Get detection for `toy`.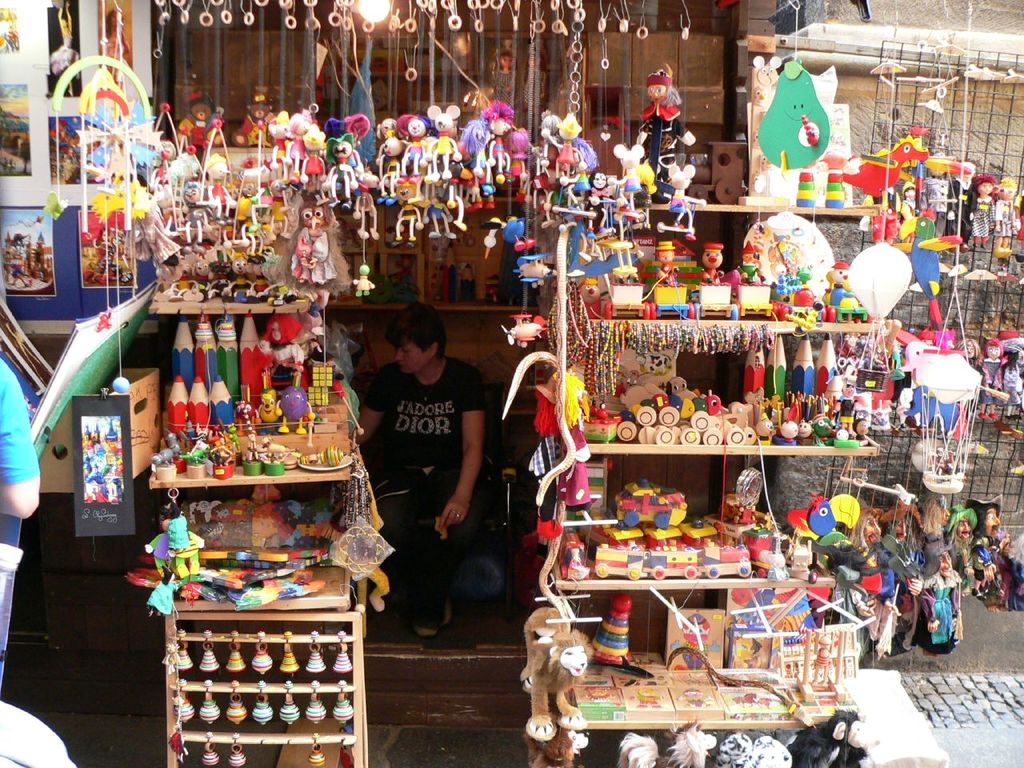
Detection: box=[274, 688, 306, 726].
